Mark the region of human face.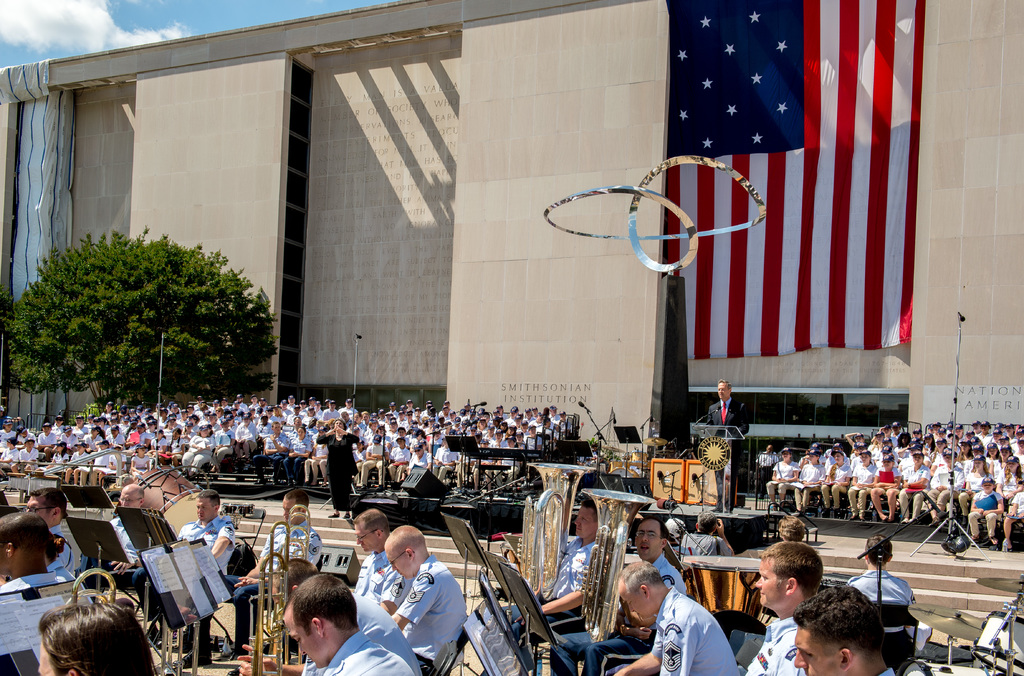
Region: Rect(787, 629, 841, 674).
